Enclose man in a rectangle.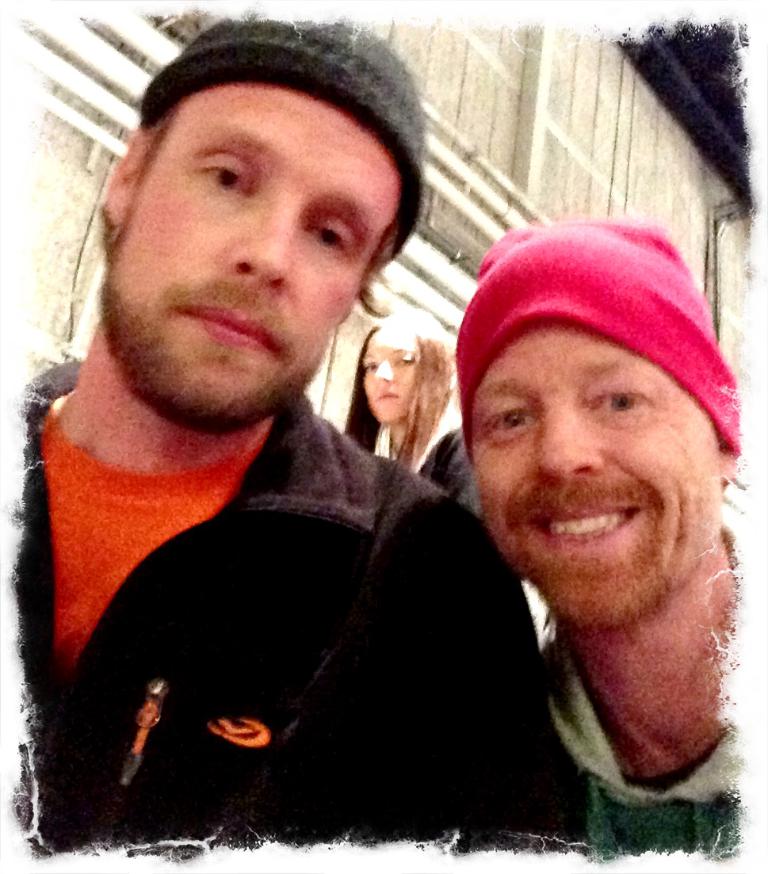
pyautogui.locateOnScreen(453, 218, 743, 864).
